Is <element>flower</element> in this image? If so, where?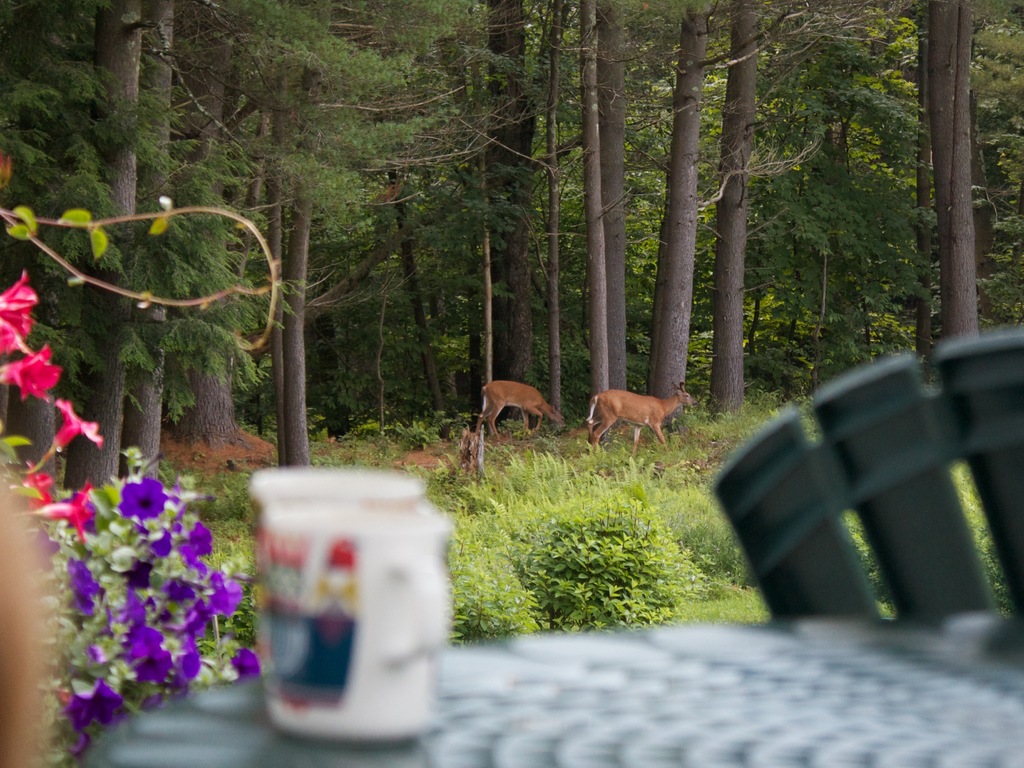
Yes, at locate(6, 329, 69, 427).
